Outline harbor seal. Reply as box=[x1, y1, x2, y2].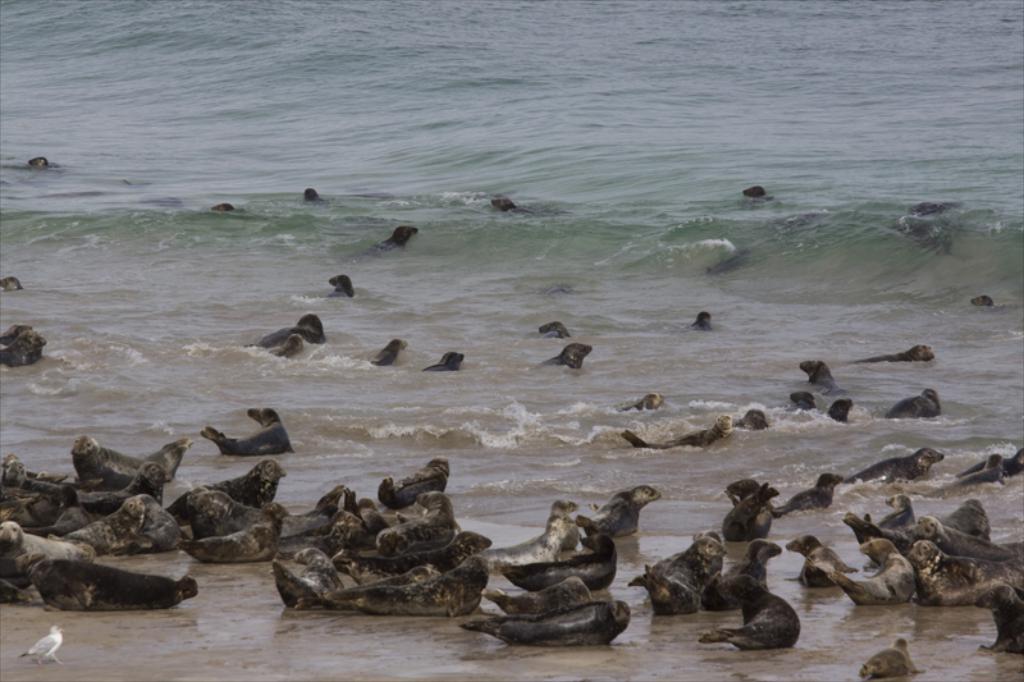
box=[301, 184, 323, 203].
